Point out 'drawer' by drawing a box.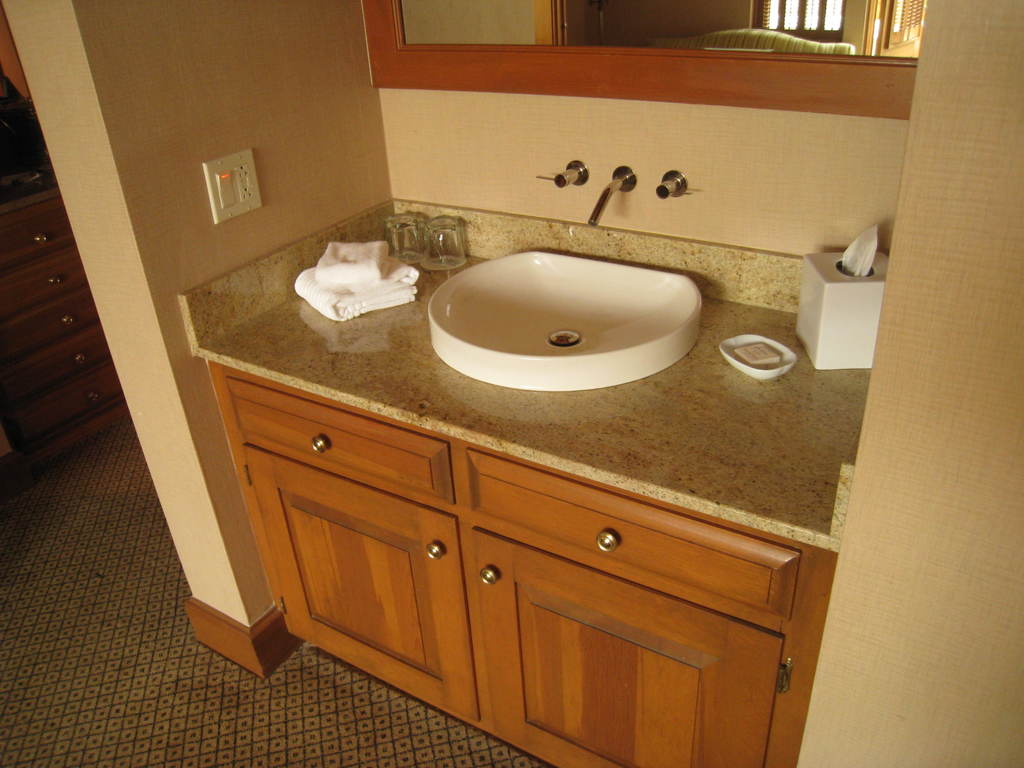
x1=228 y1=373 x2=453 y2=501.
